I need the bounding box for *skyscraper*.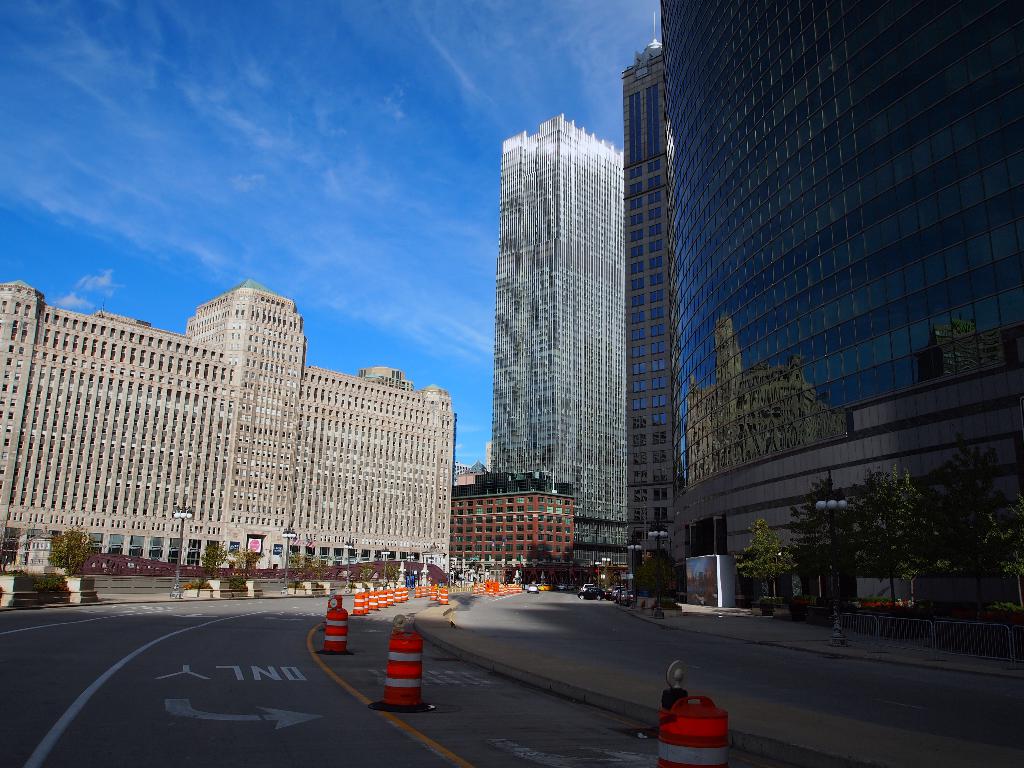
Here it is: bbox=[465, 97, 703, 591].
